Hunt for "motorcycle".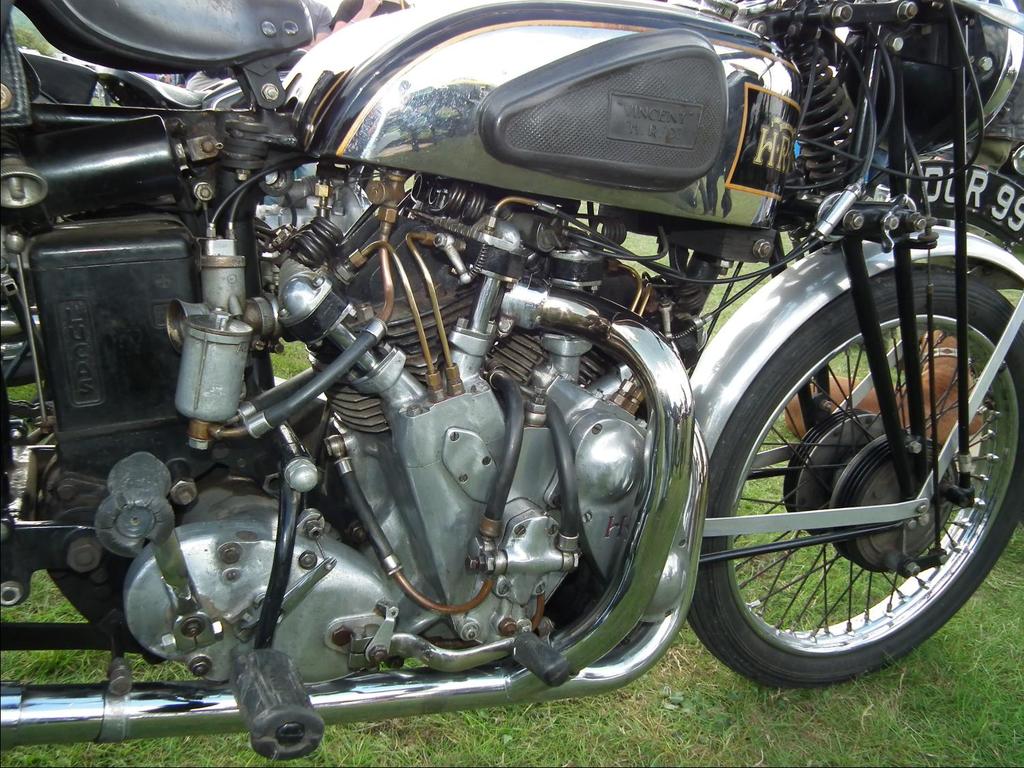
Hunted down at detection(18, 0, 1023, 767).
